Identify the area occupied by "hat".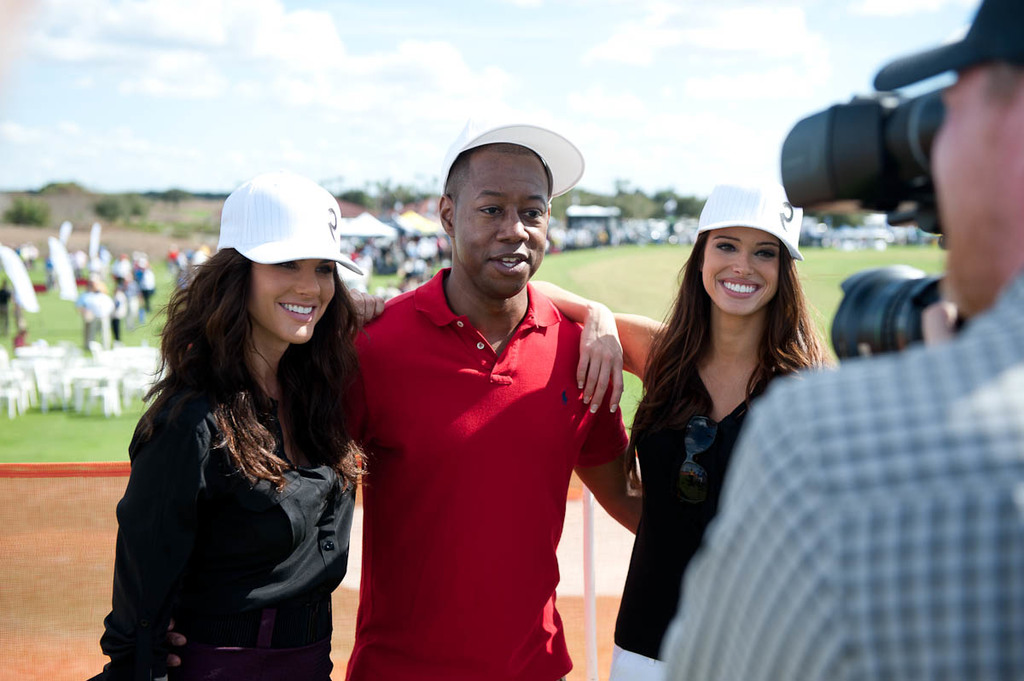
Area: region(434, 110, 583, 197).
